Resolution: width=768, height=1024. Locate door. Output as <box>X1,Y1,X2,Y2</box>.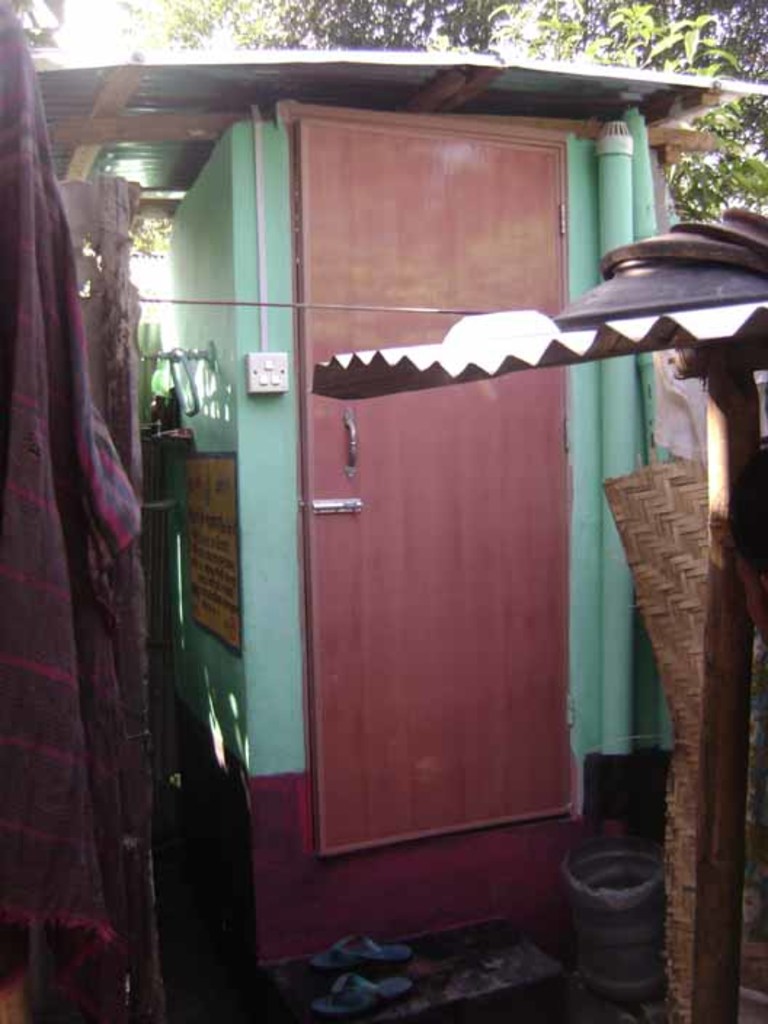
<box>282,108,598,879</box>.
